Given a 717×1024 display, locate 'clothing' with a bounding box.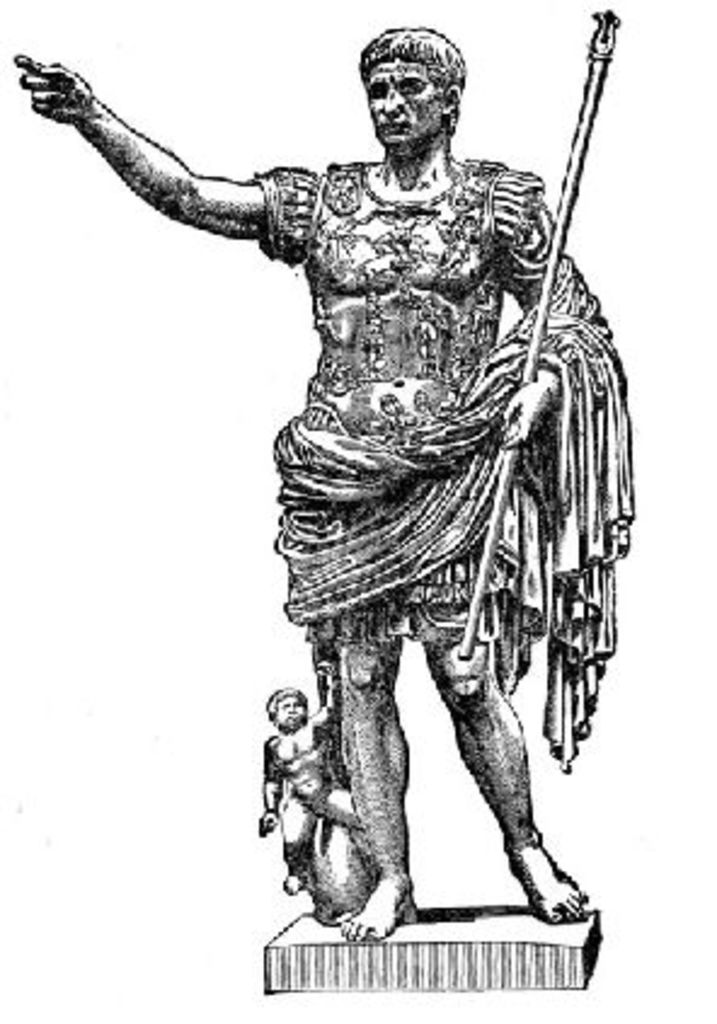
Located: x1=262 y1=714 x2=329 y2=879.
